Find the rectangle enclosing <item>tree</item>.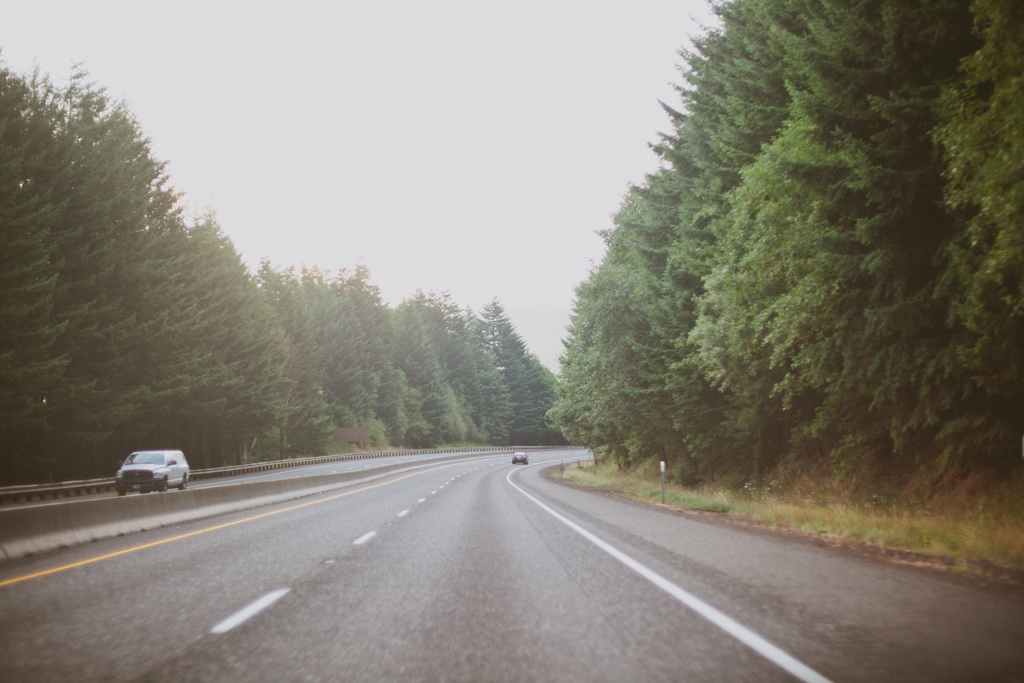
x1=335, y1=256, x2=412, y2=460.
